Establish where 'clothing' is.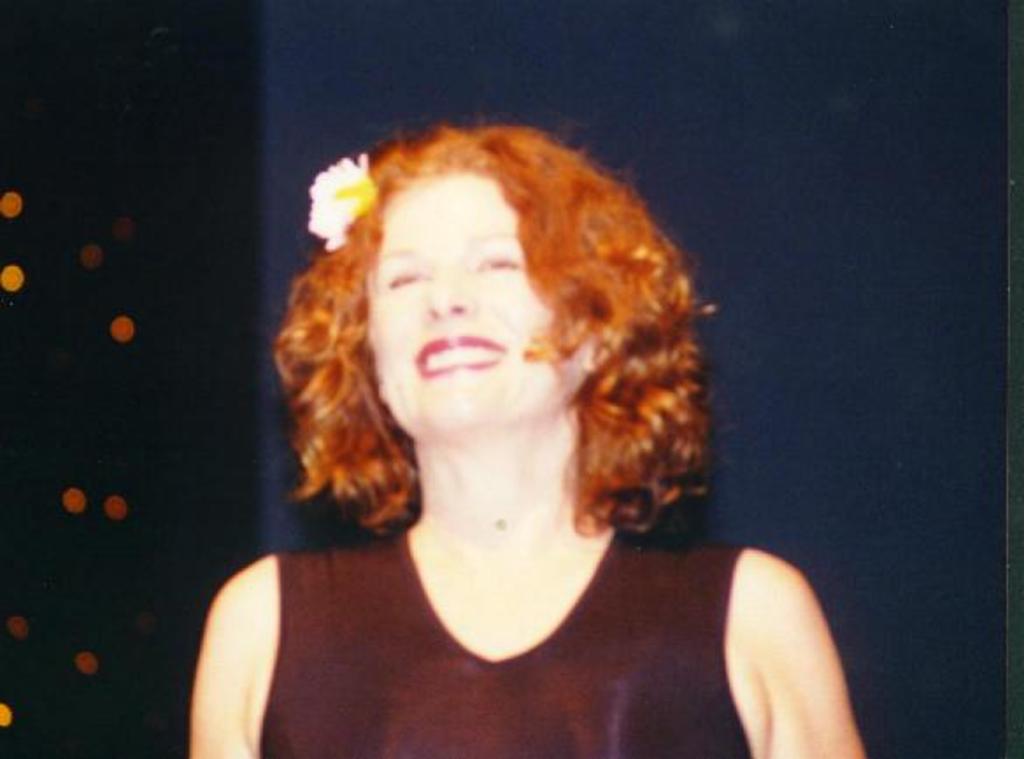
Established at bbox=[260, 517, 752, 757].
